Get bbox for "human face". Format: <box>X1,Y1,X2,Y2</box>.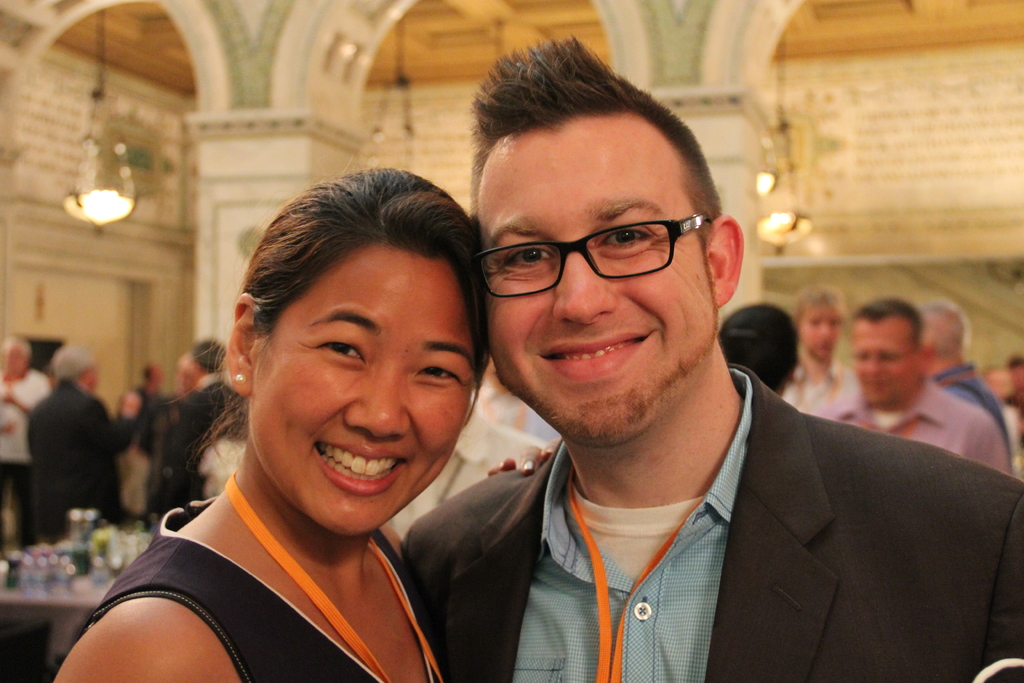
<box>252,249,478,529</box>.
